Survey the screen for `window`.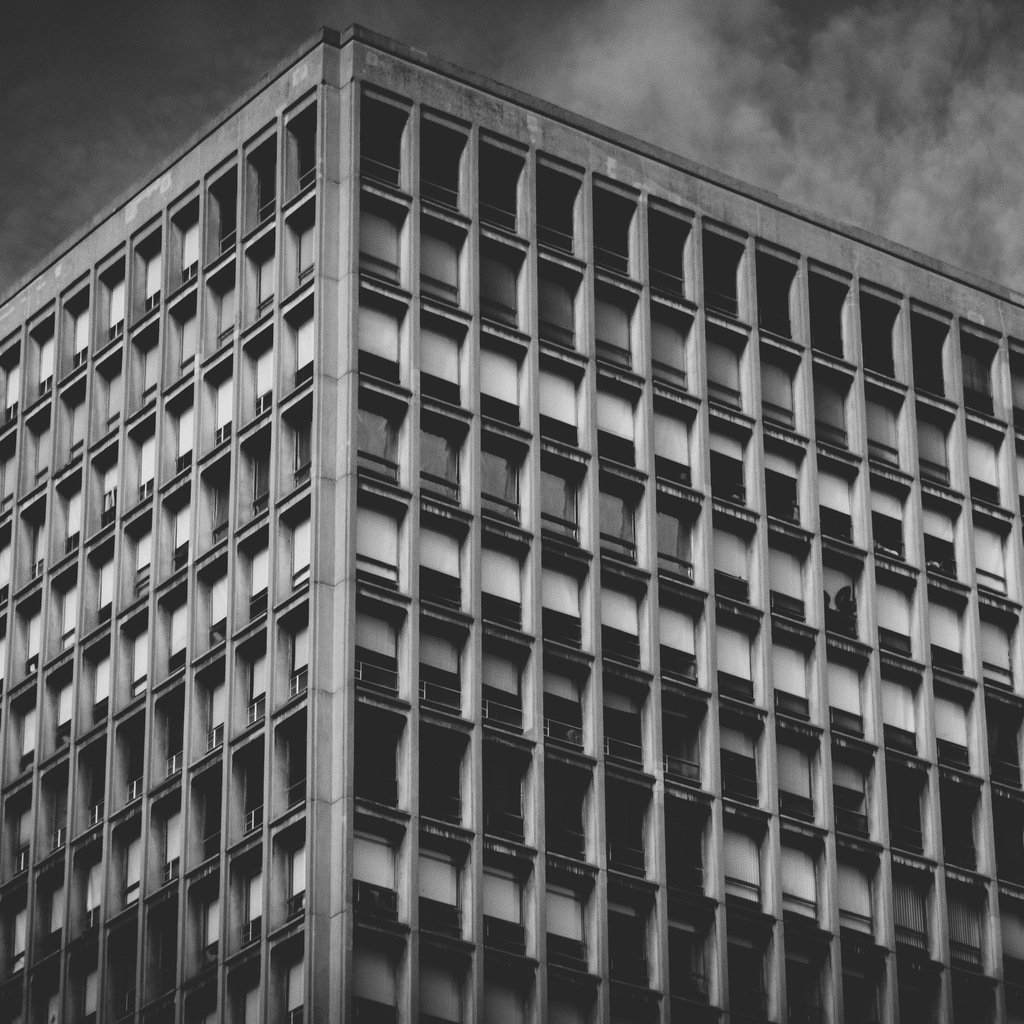
Survey found: [left=597, top=469, right=657, bottom=580].
